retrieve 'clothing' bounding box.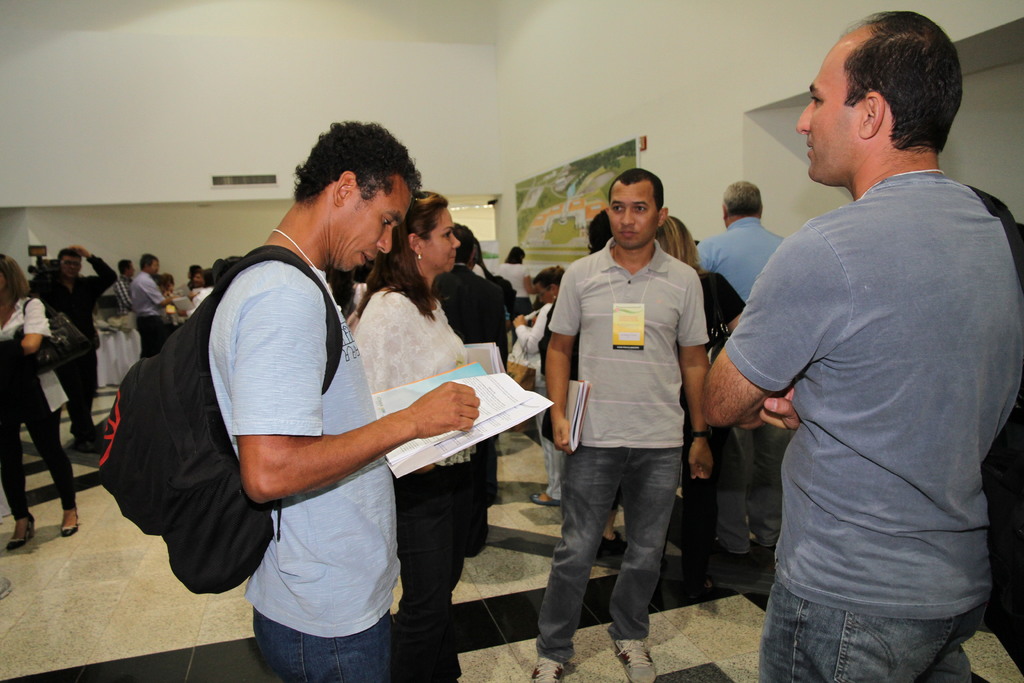
Bounding box: {"left": 518, "top": 301, "right": 561, "bottom": 495}.
